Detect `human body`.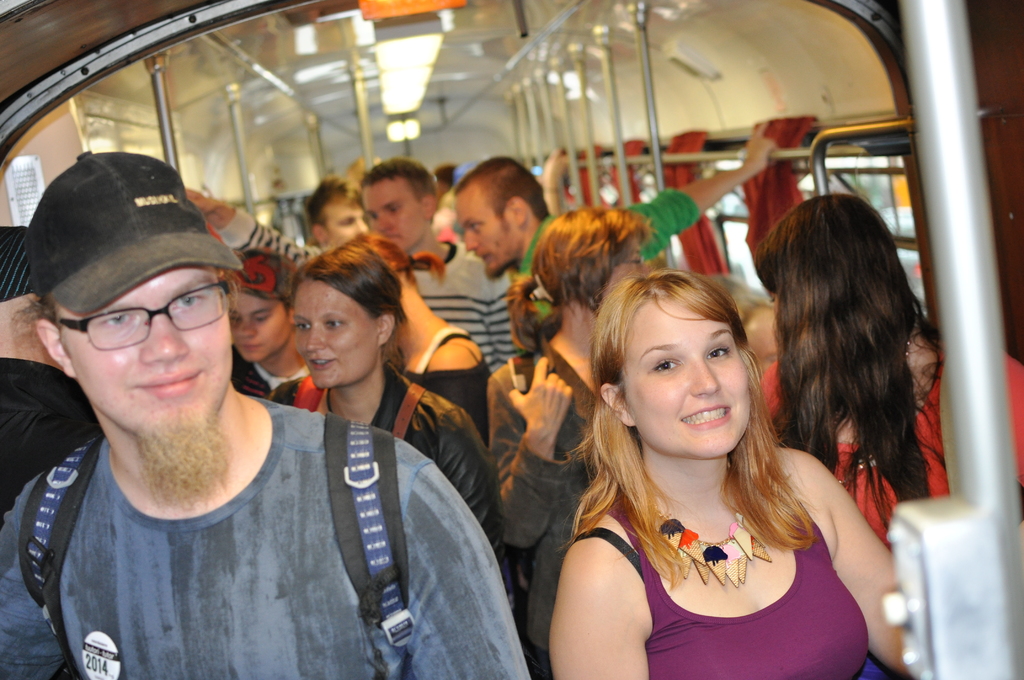
Detected at rect(532, 276, 883, 674).
